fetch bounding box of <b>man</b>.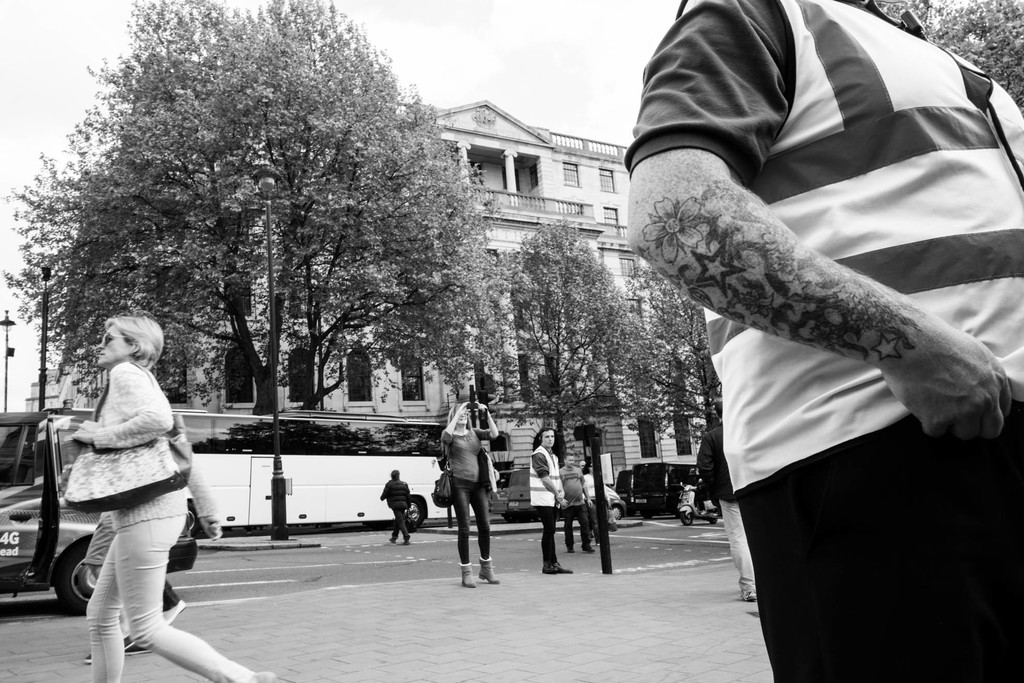
Bbox: rect(566, 452, 590, 554).
